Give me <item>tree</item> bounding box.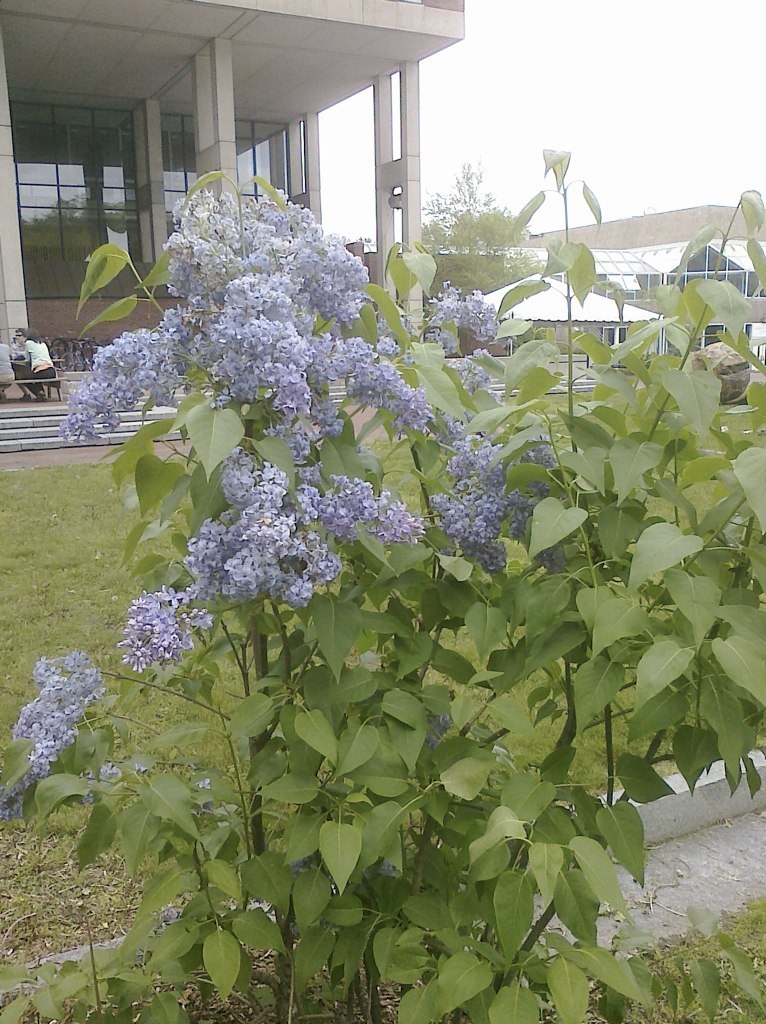
434 143 526 261.
